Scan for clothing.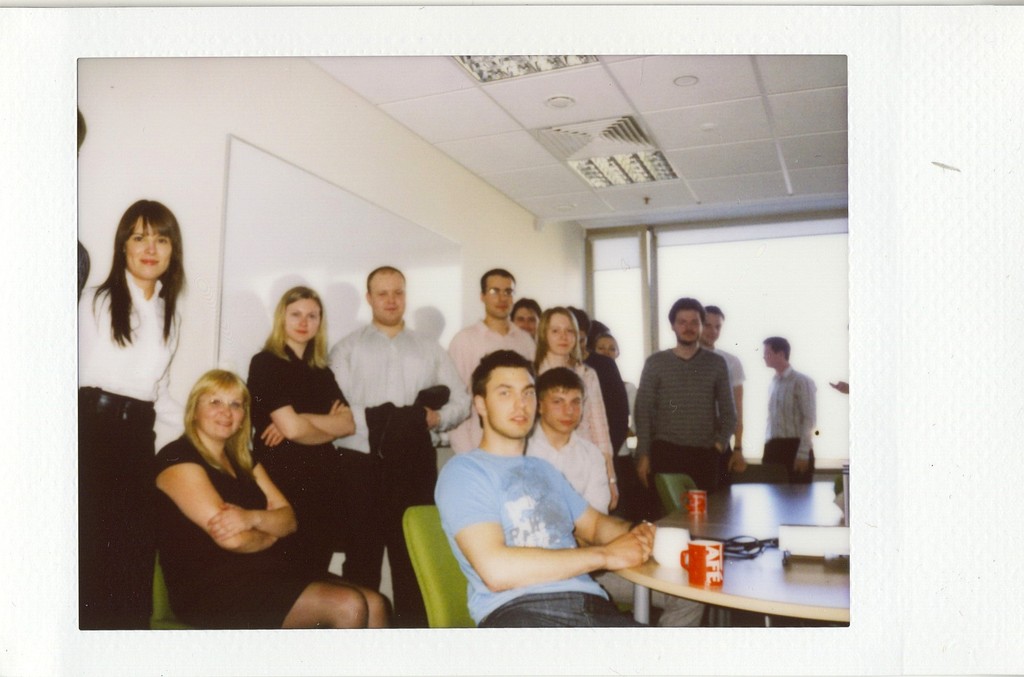
Scan result: rect(631, 342, 739, 497).
